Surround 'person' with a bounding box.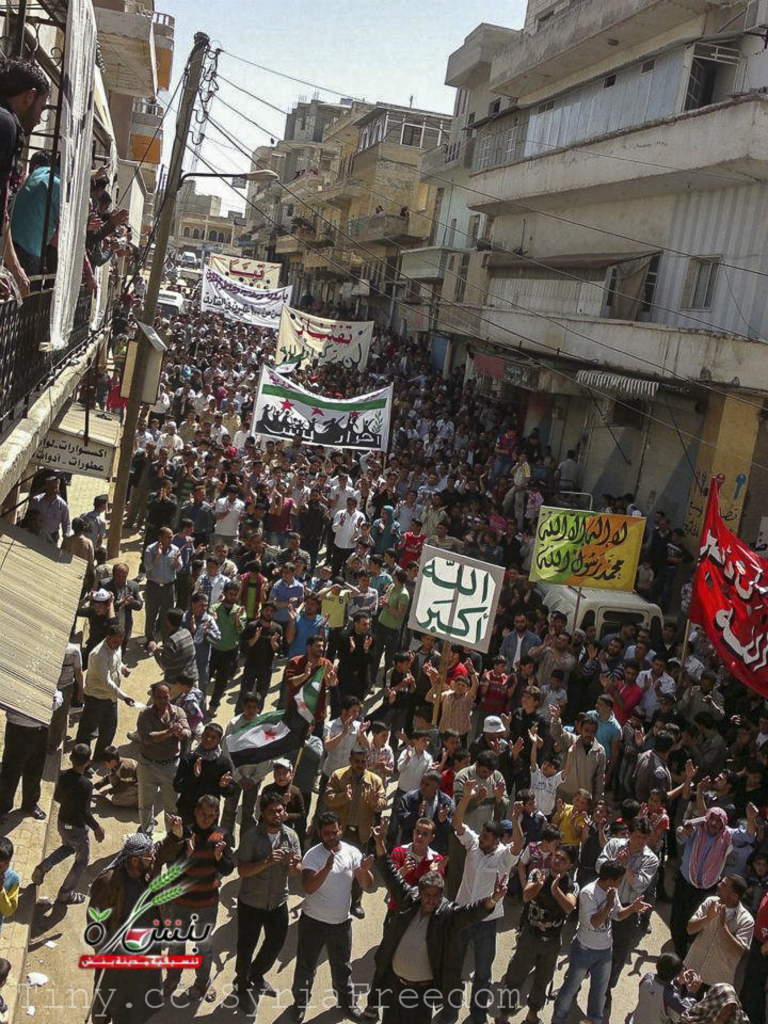
left=139, top=529, right=189, bottom=630.
